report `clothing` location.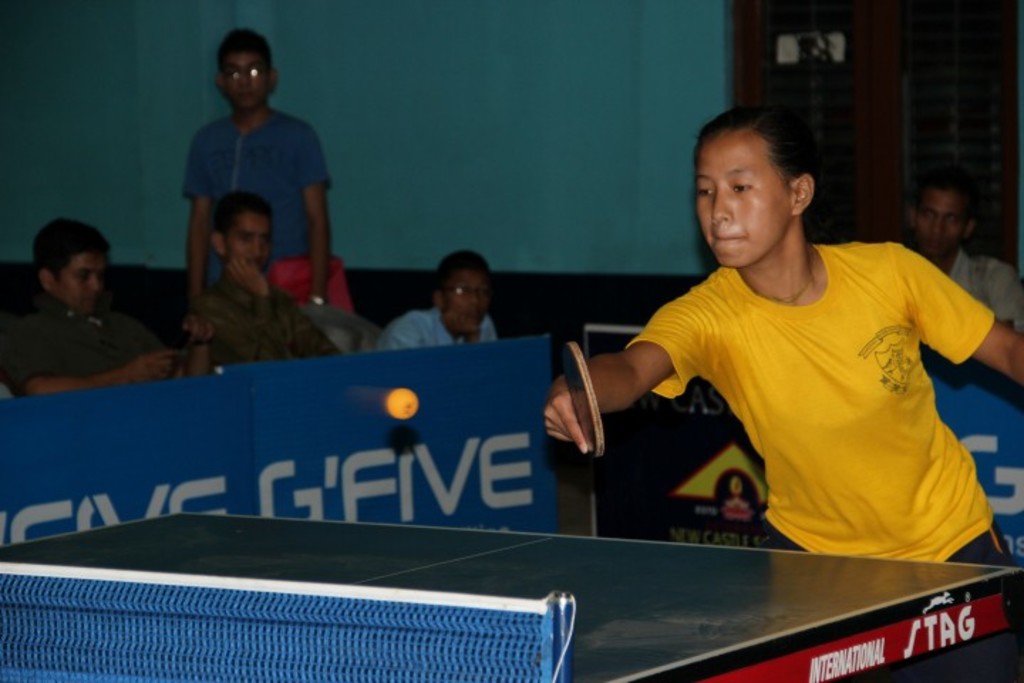
Report: <bbox>616, 239, 1021, 583</bbox>.
